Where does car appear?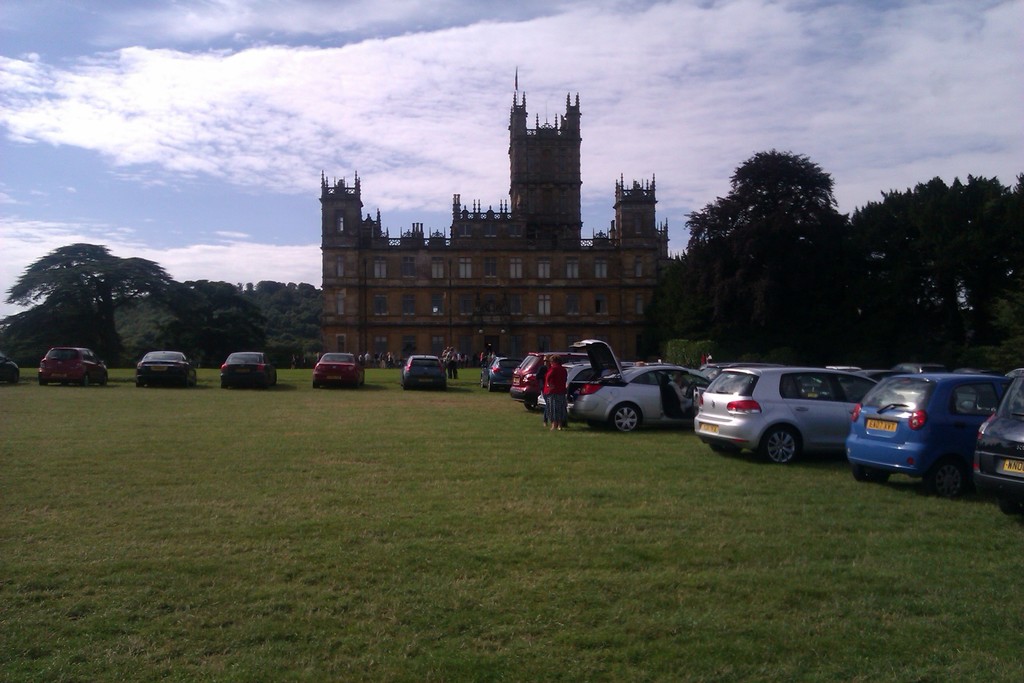
Appears at 319, 352, 365, 388.
